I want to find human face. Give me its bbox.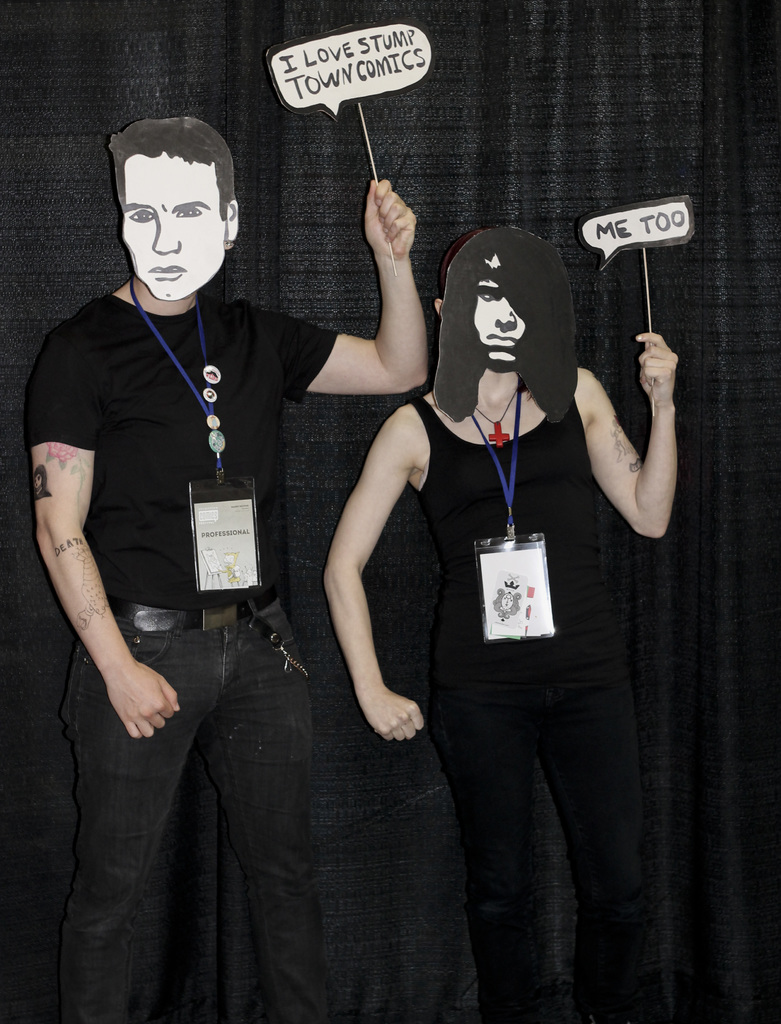
detection(473, 257, 527, 369).
